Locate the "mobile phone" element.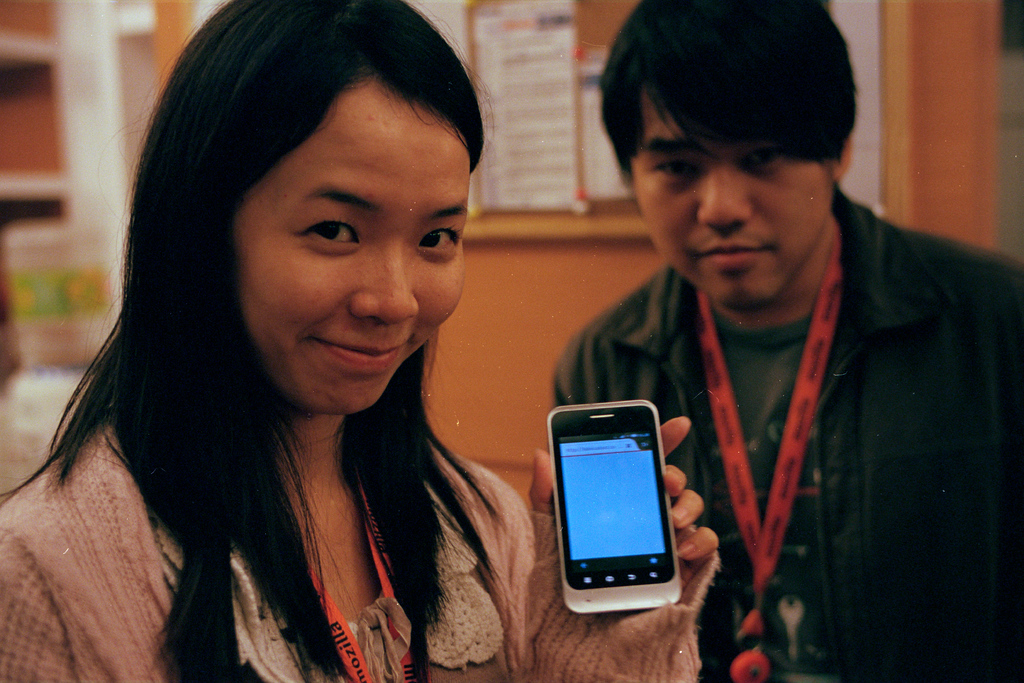
Element bbox: pyautogui.locateOnScreen(549, 405, 696, 618).
